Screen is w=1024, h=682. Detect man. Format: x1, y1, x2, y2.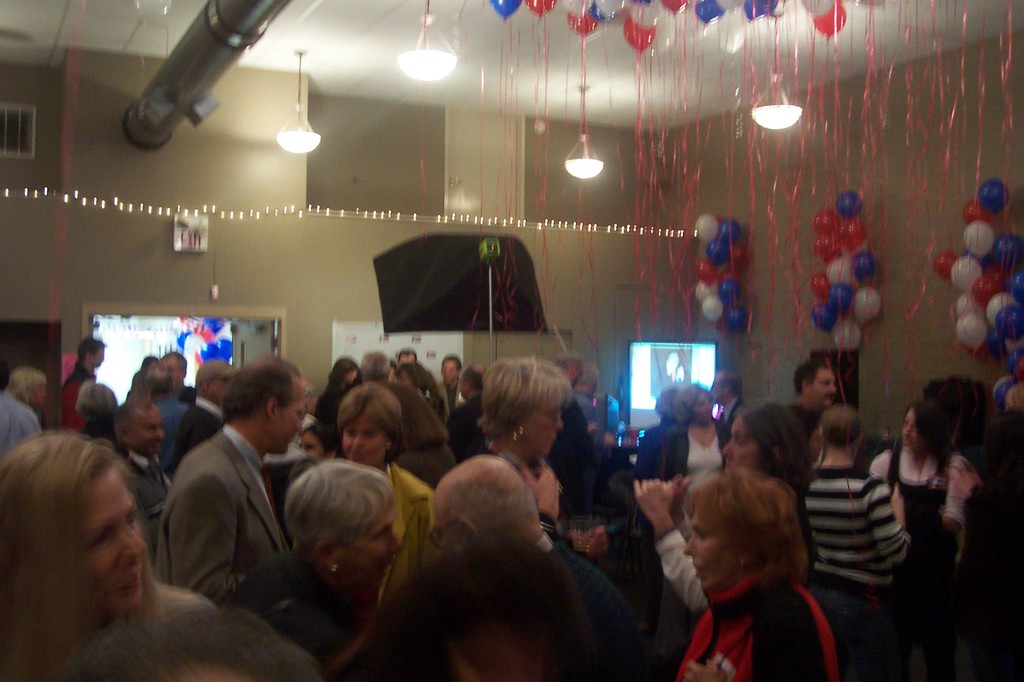
444, 360, 490, 464.
